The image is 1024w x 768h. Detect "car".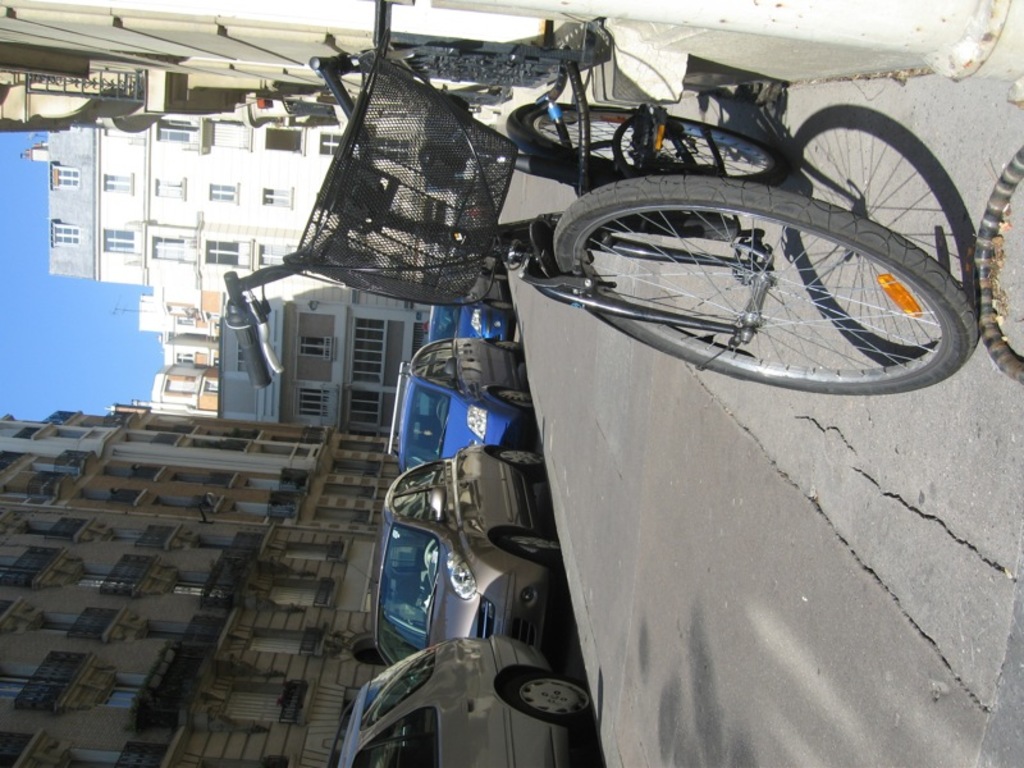
Detection: pyautogui.locateOnScreen(332, 635, 598, 767).
